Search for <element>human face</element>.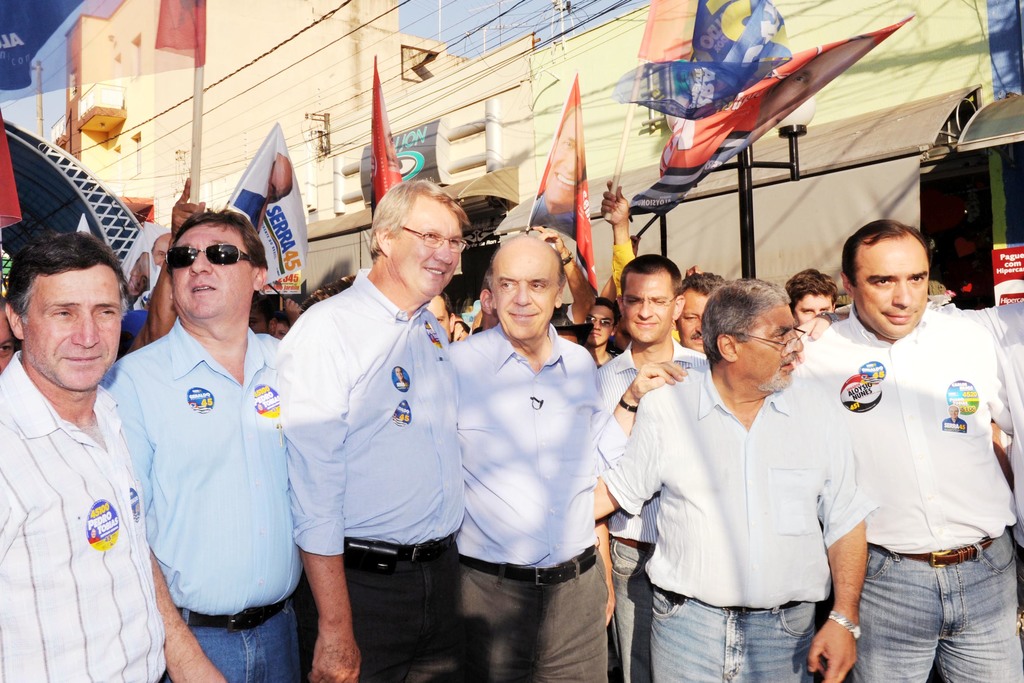
Found at detection(795, 295, 830, 327).
